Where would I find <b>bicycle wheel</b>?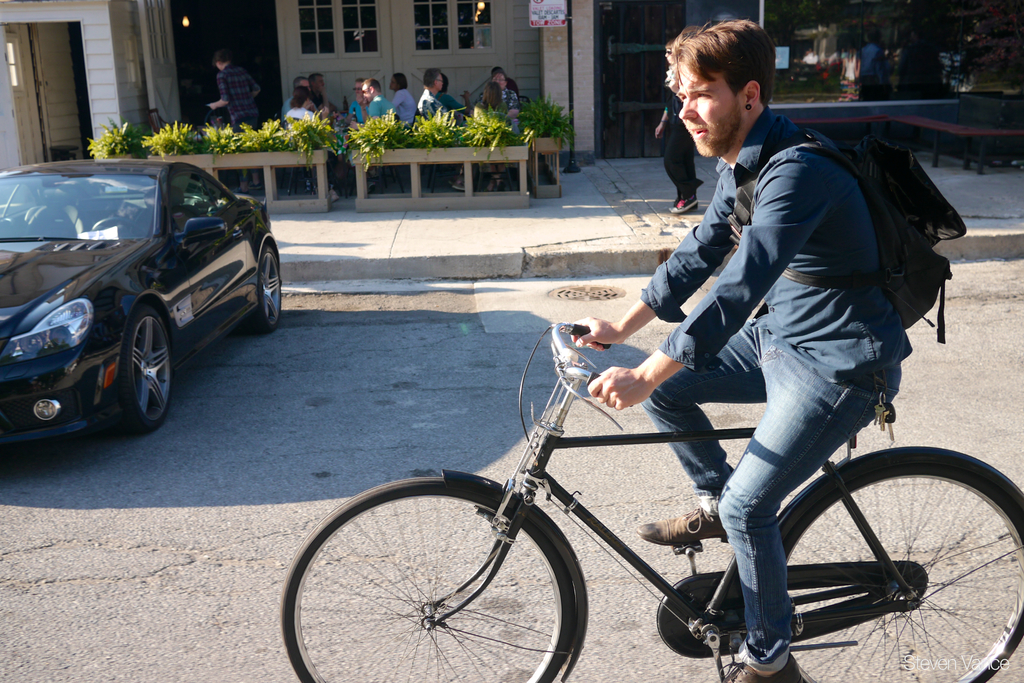
At detection(278, 473, 579, 682).
